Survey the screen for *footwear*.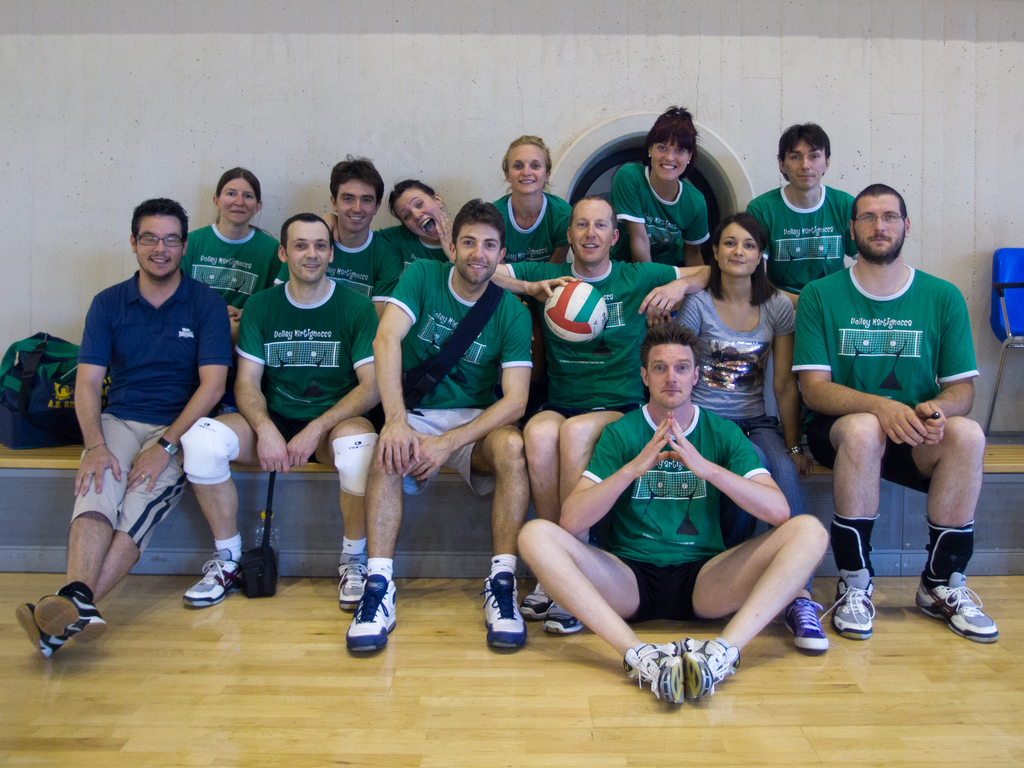
Survey found: 185/556/243/606.
